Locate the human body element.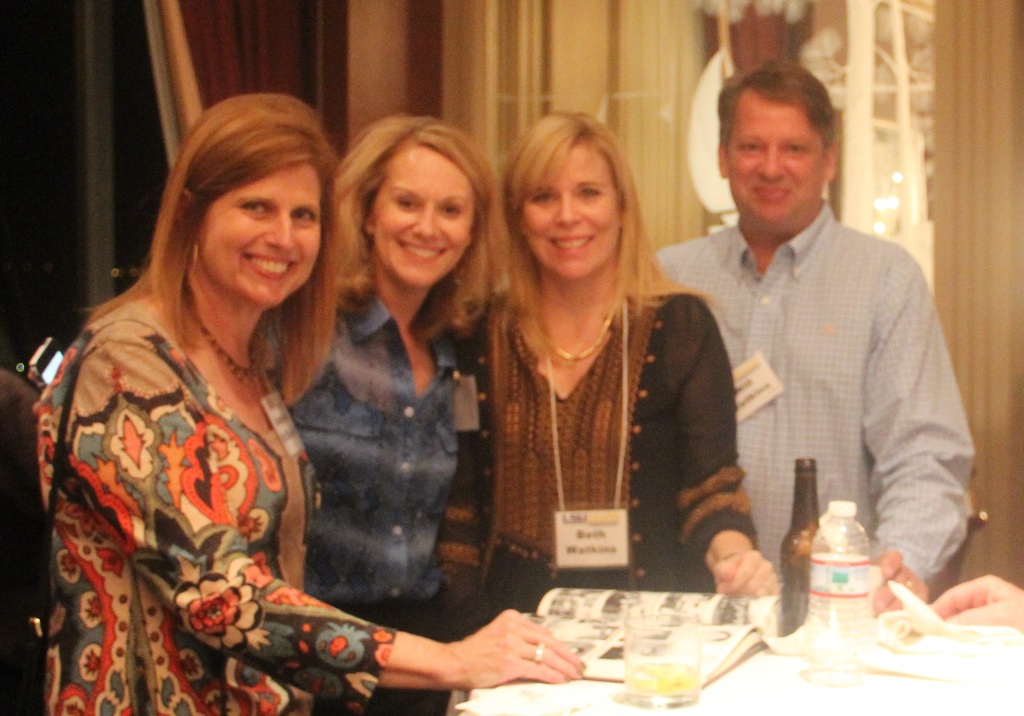
Element bbox: [930,573,1023,628].
